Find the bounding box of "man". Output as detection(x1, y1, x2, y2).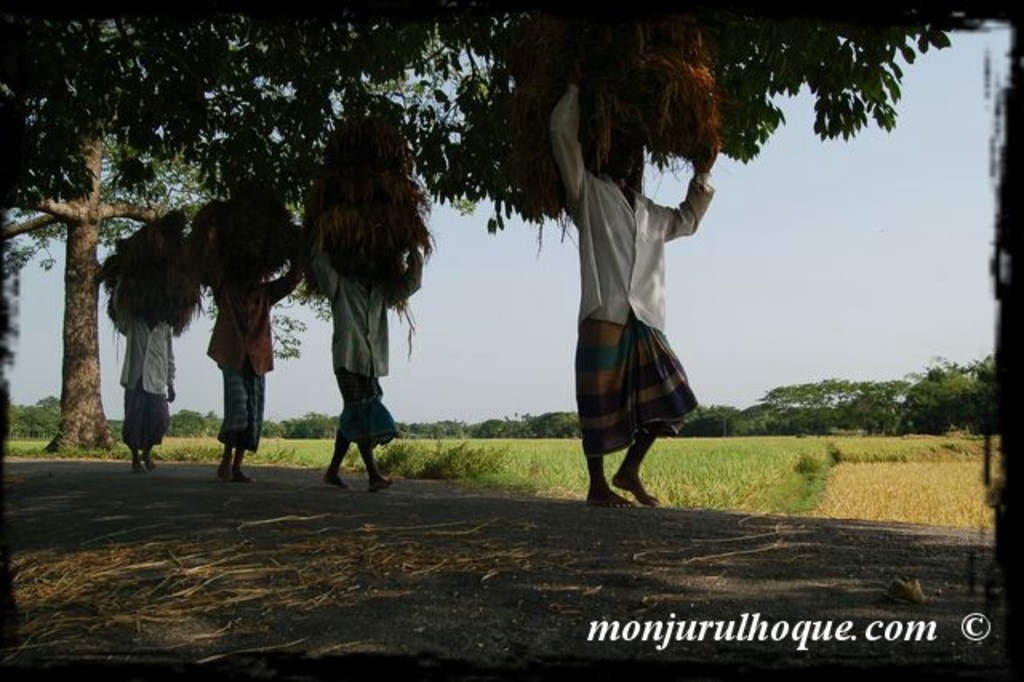
detection(542, 59, 720, 522).
